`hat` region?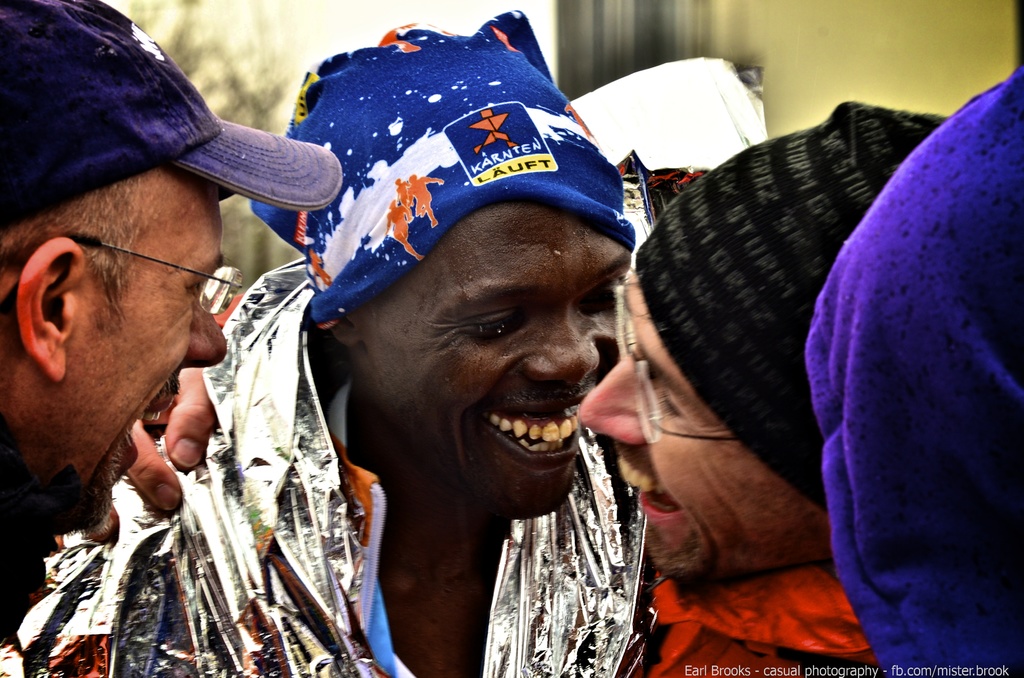
<region>0, 0, 343, 229</region>
